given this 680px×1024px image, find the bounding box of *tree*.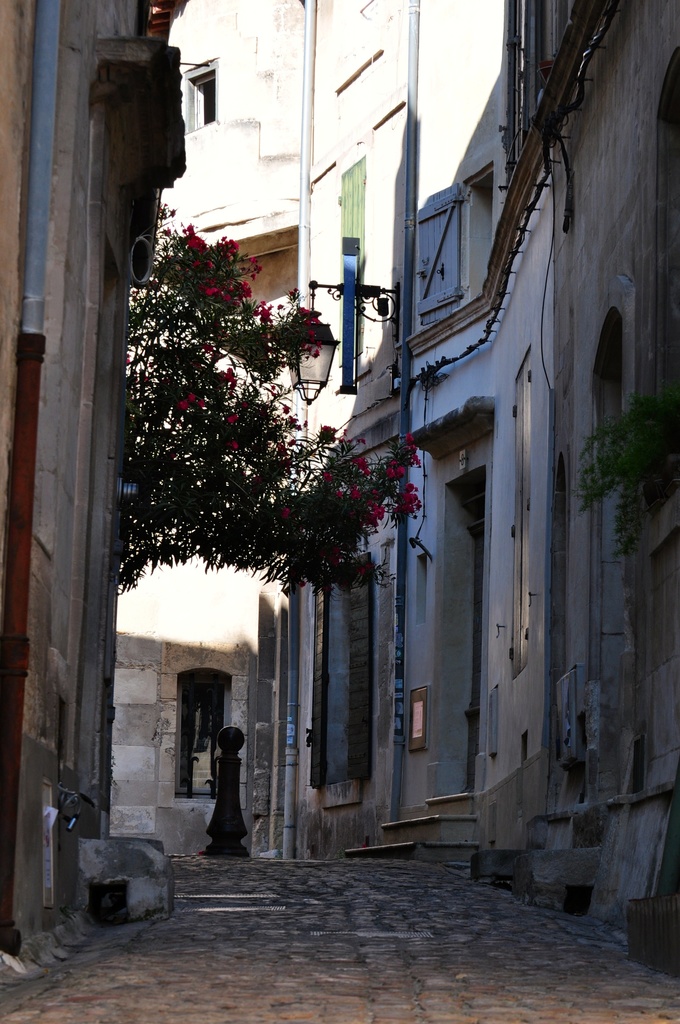
108 206 416 595.
